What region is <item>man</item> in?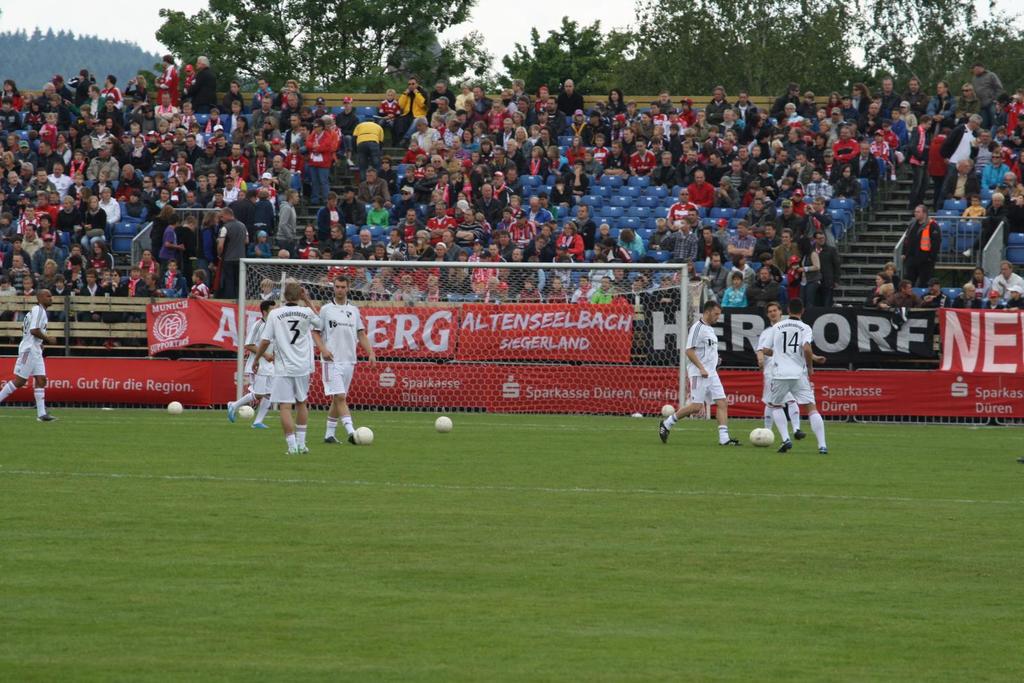
bbox=(703, 84, 731, 124).
